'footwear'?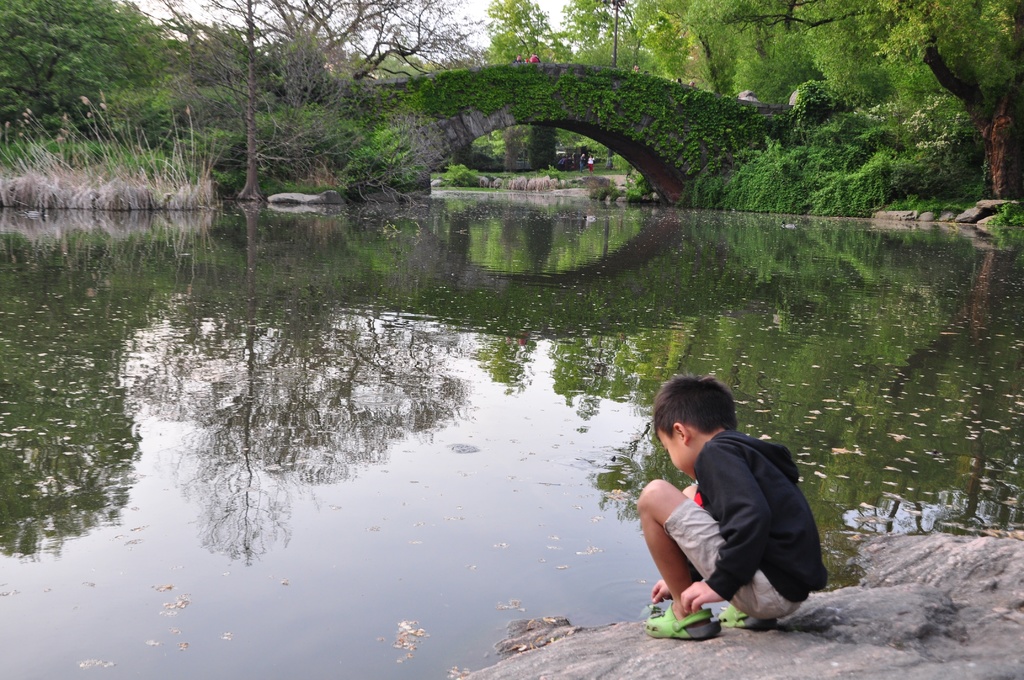
Rect(639, 604, 723, 642)
